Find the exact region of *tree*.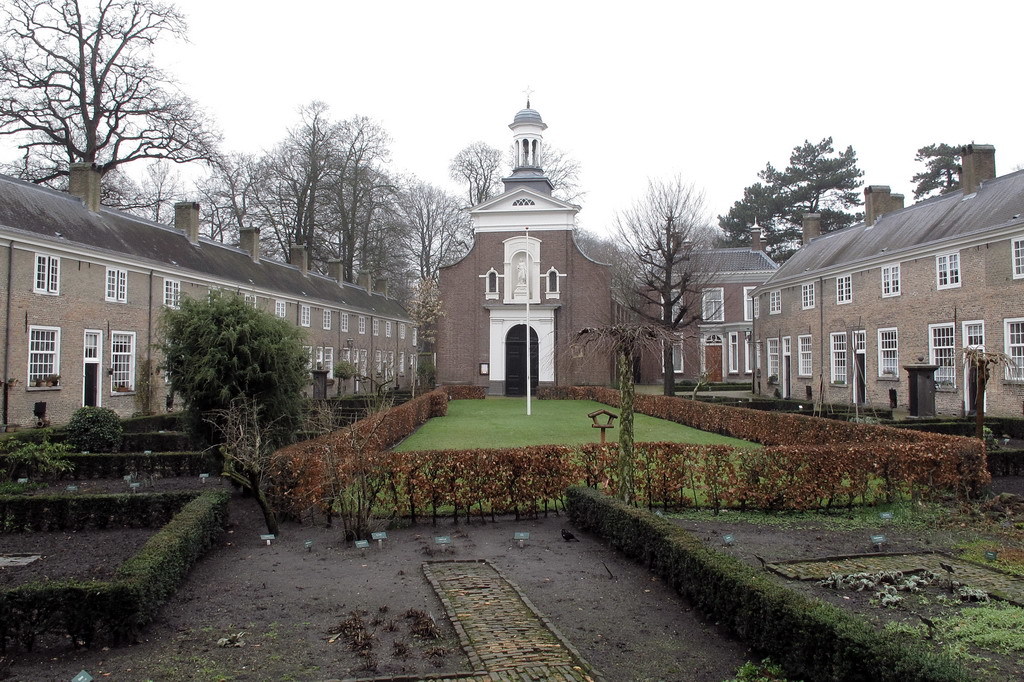
Exact region: detection(220, 394, 277, 540).
